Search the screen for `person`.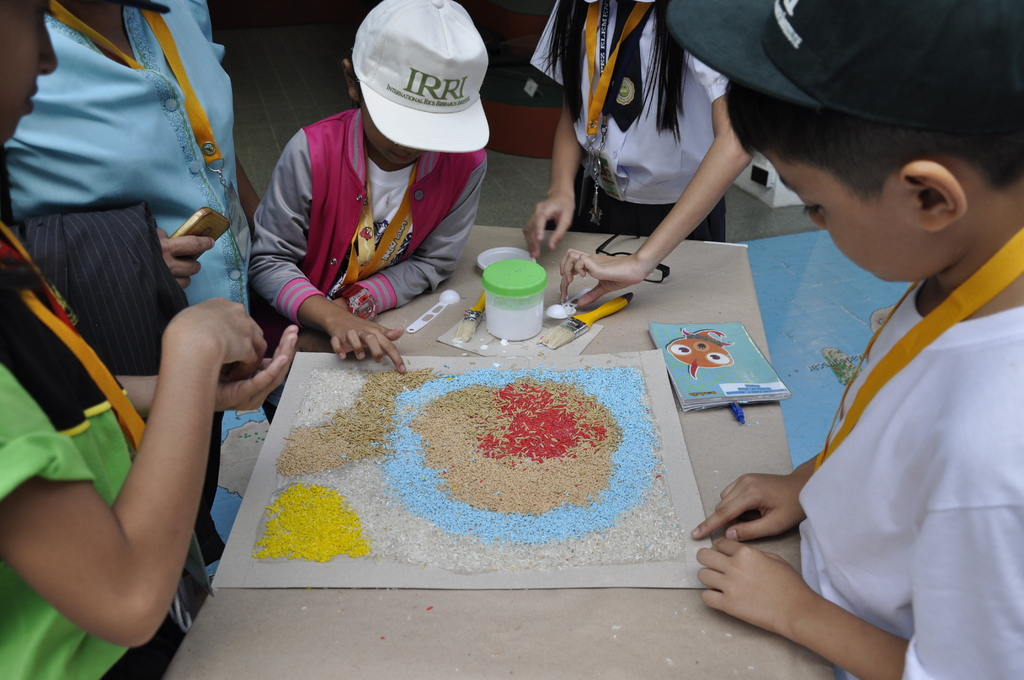
Found at l=0, t=0, r=301, b=679.
